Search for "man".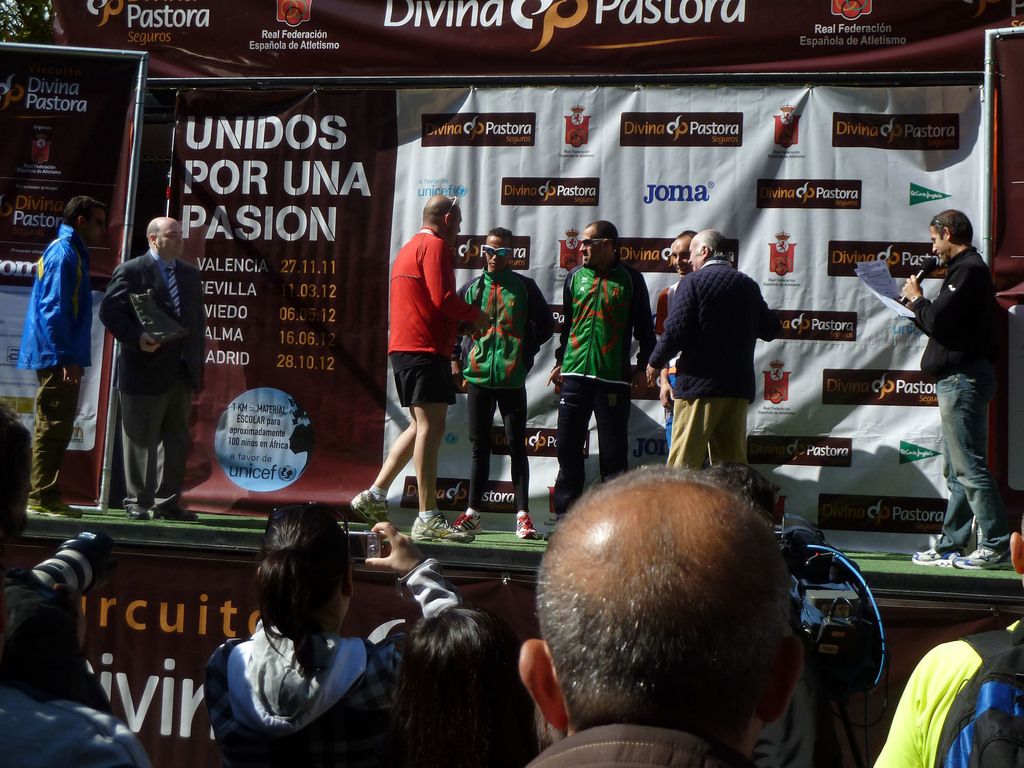
Found at <region>518, 461, 804, 767</region>.
